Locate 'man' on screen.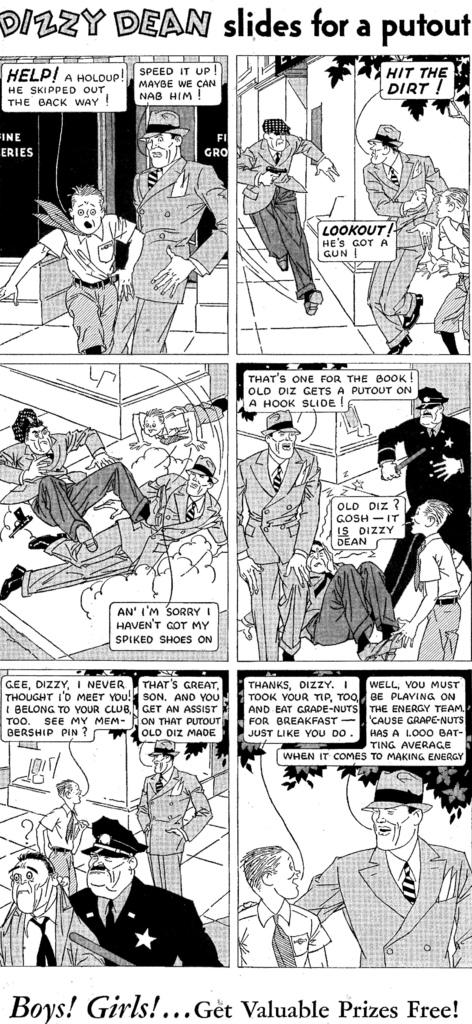
On screen at (left=0, top=406, right=163, bottom=548).
